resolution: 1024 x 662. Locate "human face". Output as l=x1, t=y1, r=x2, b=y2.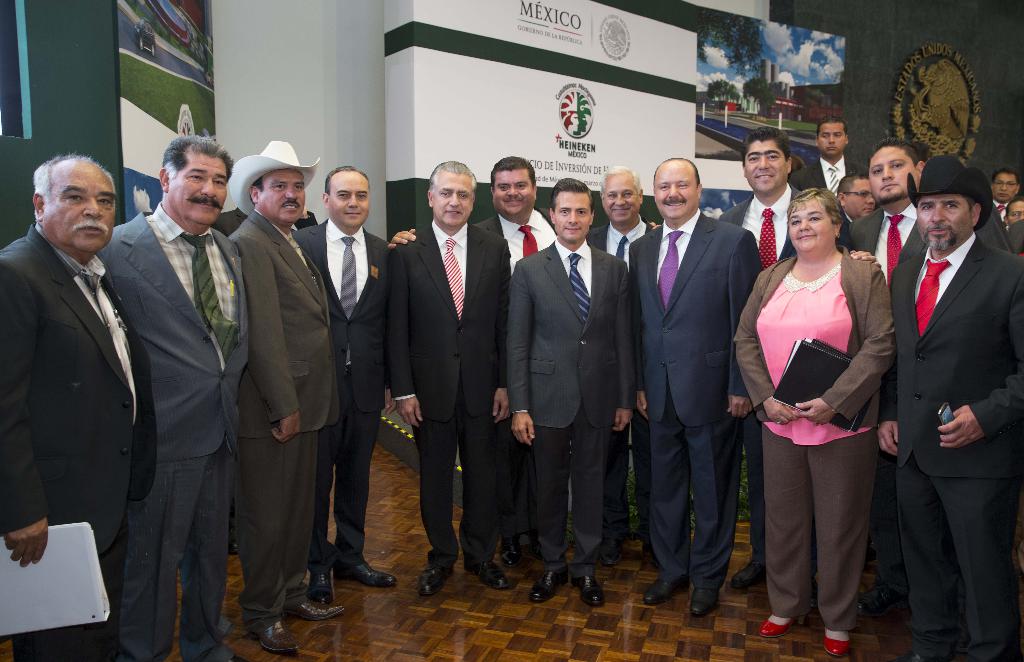
l=917, t=189, r=971, b=253.
